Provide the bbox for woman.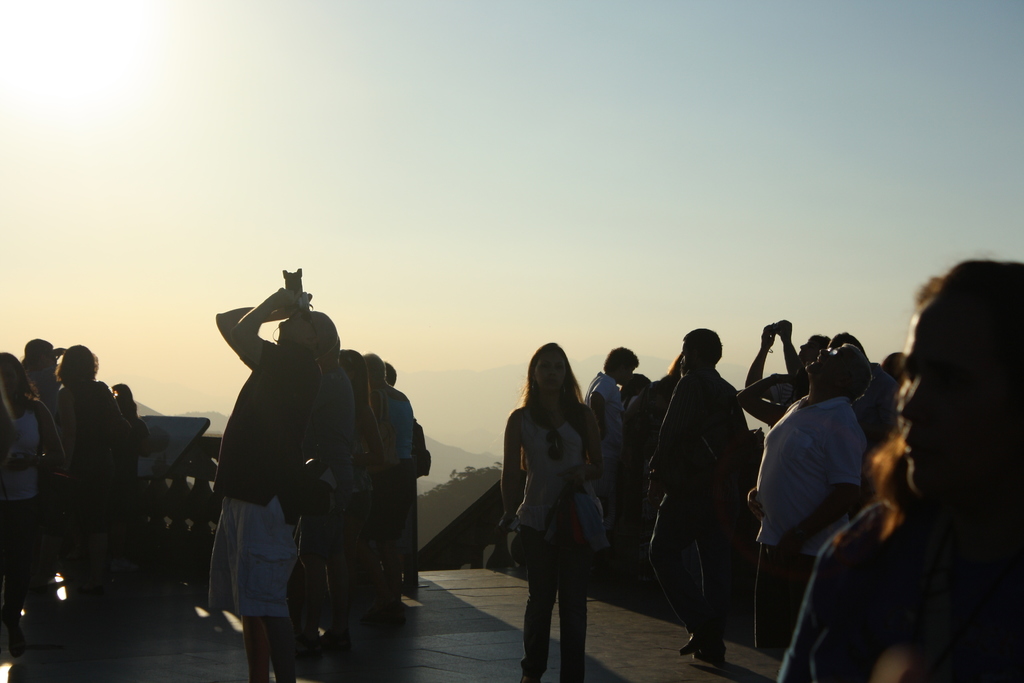
pyautogui.locateOnScreen(783, 257, 1023, 682).
